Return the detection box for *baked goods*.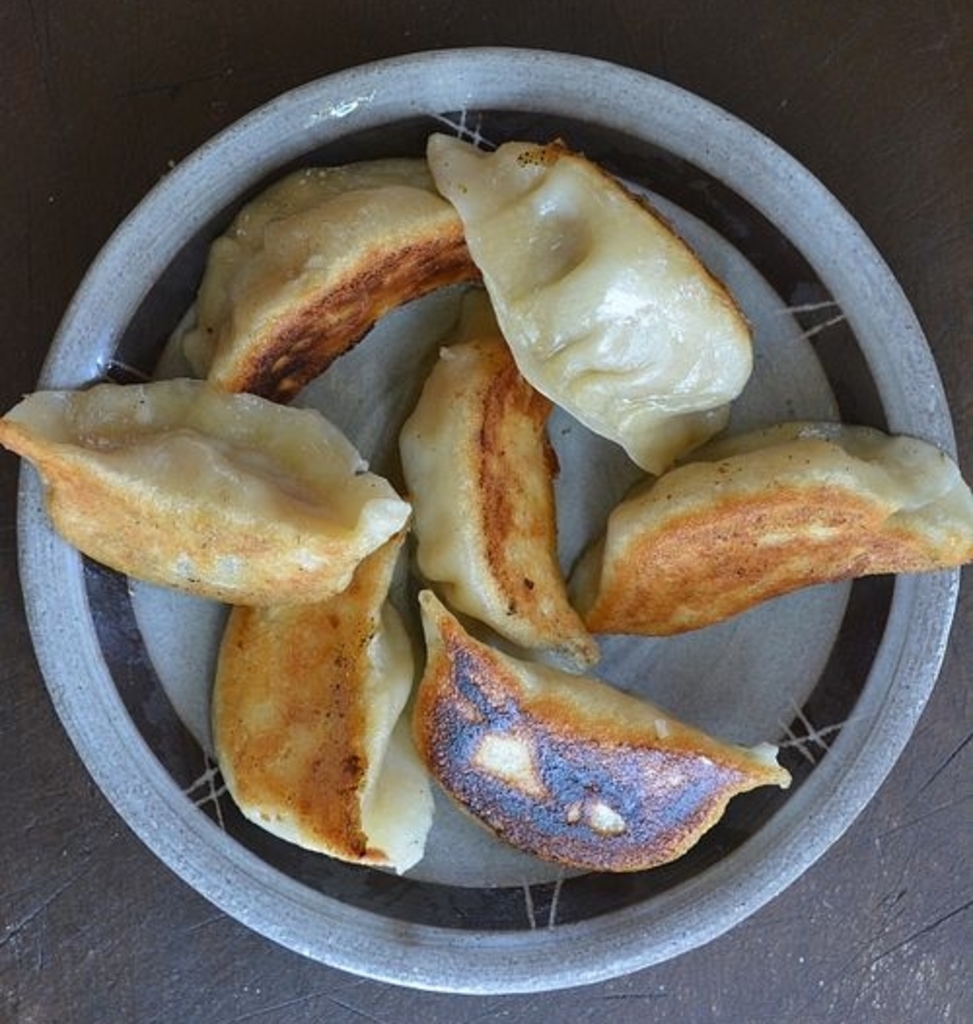
x1=208 y1=191 x2=477 y2=399.
